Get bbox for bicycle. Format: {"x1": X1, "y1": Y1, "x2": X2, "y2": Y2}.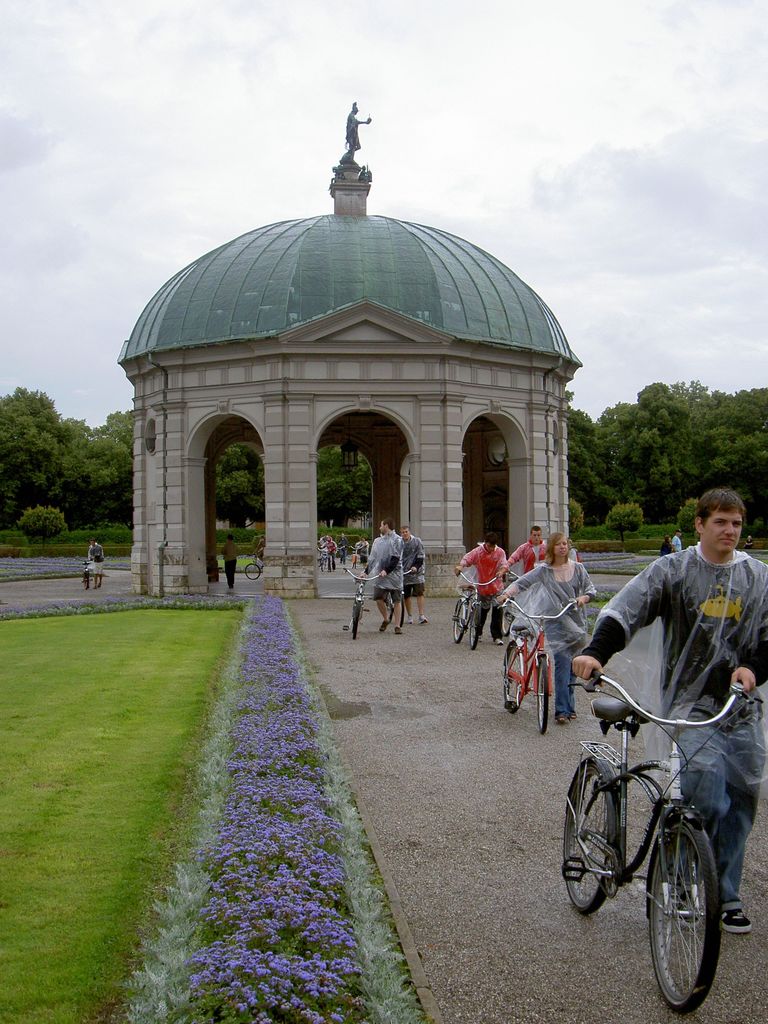
{"x1": 497, "y1": 595, "x2": 584, "y2": 735}.
